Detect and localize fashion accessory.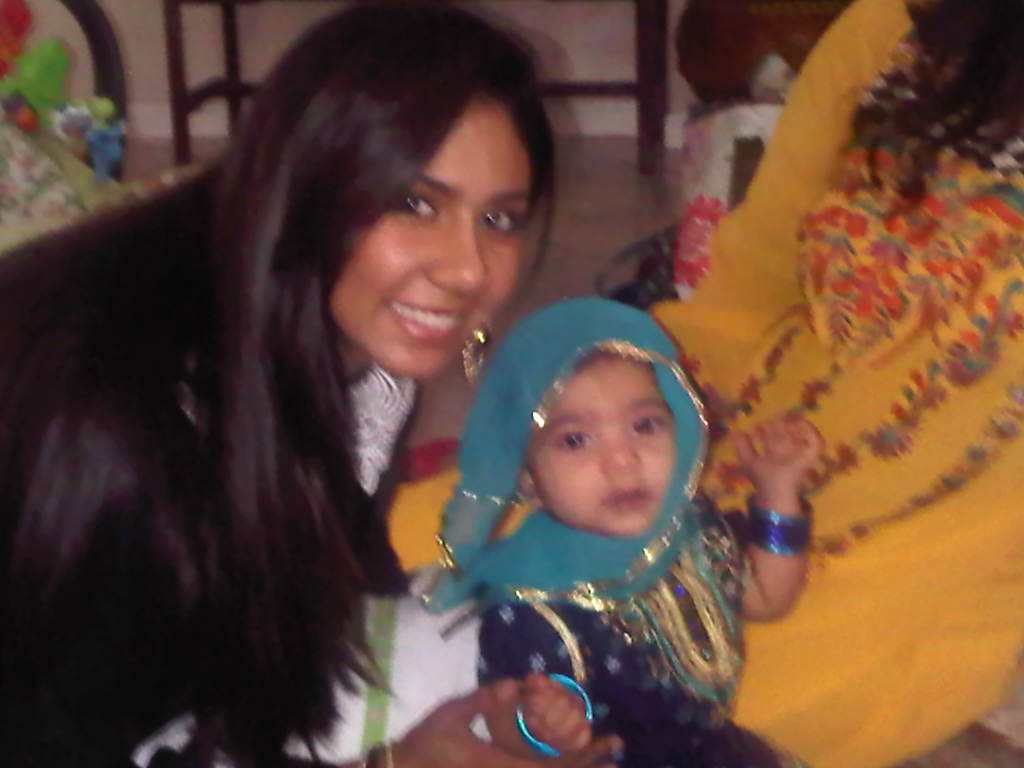
Localized at (x1=751, y1=496, x2=815, y2=556).
